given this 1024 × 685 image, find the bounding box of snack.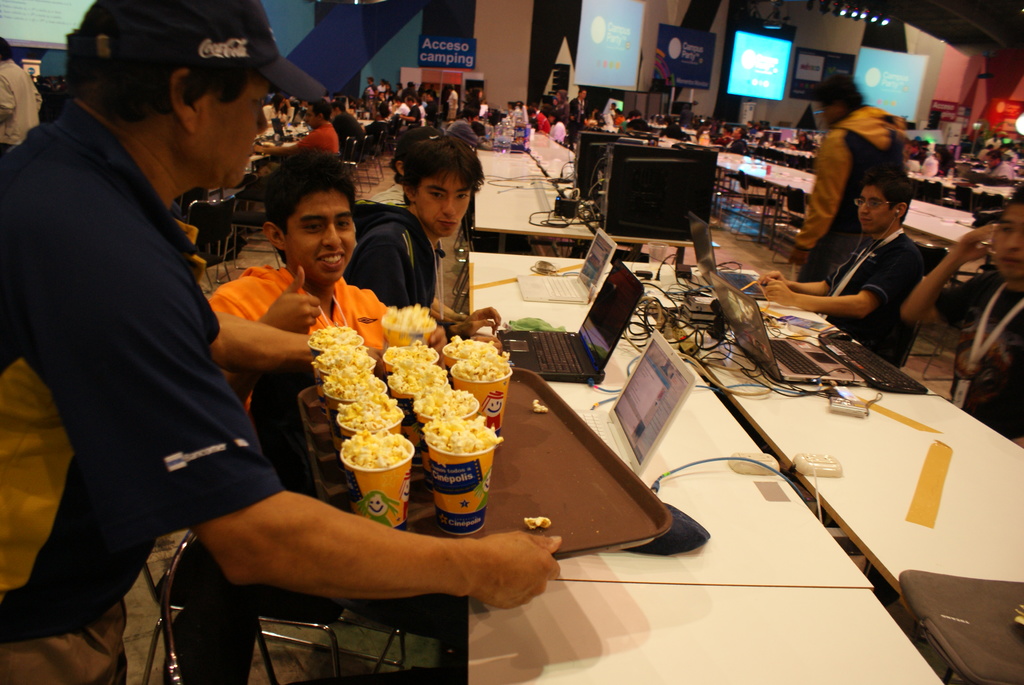
<box>390,363,444,404</box>.
